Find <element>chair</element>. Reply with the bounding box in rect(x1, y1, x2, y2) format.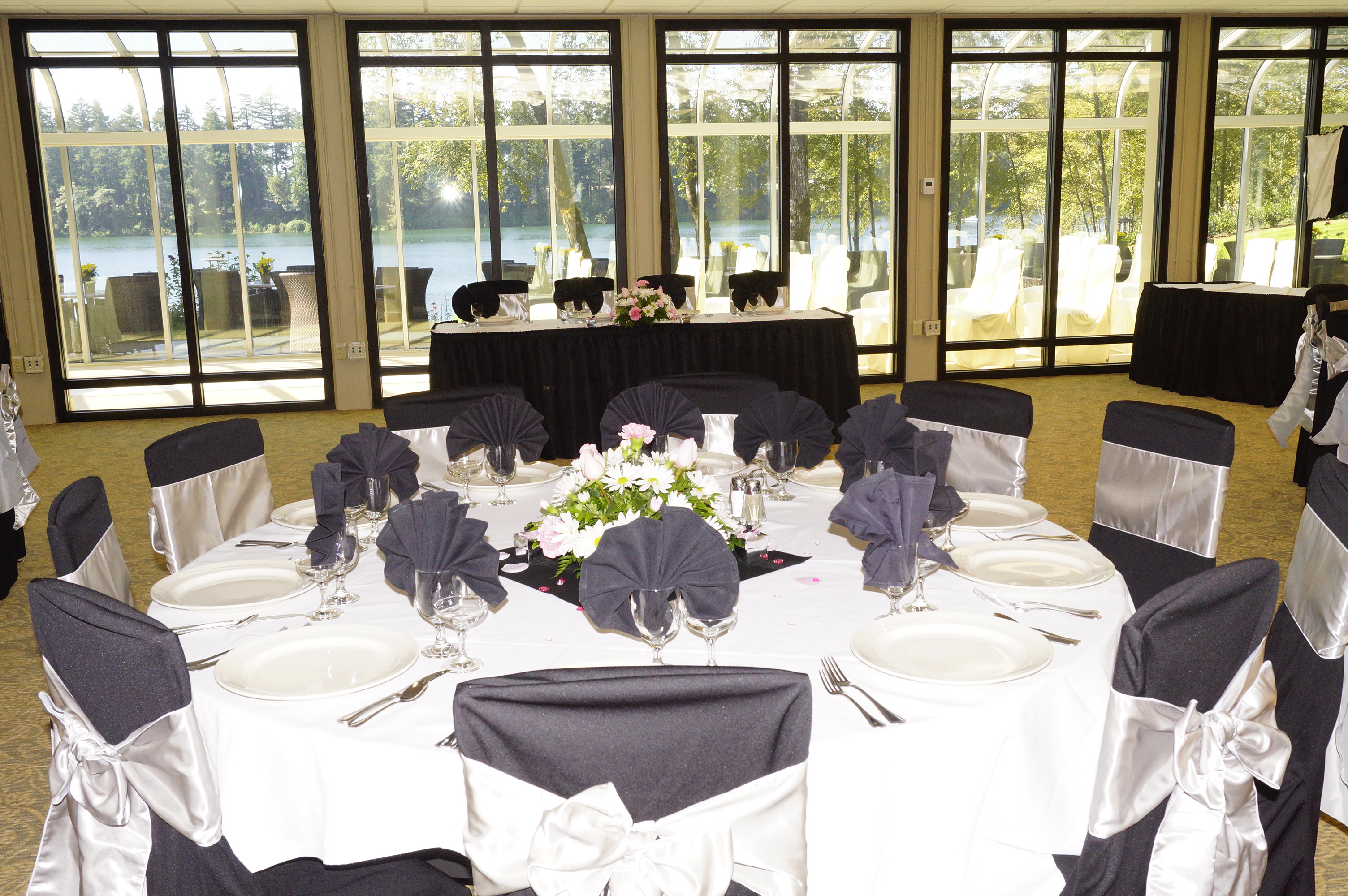
rect(461, 109, 499, 163).
